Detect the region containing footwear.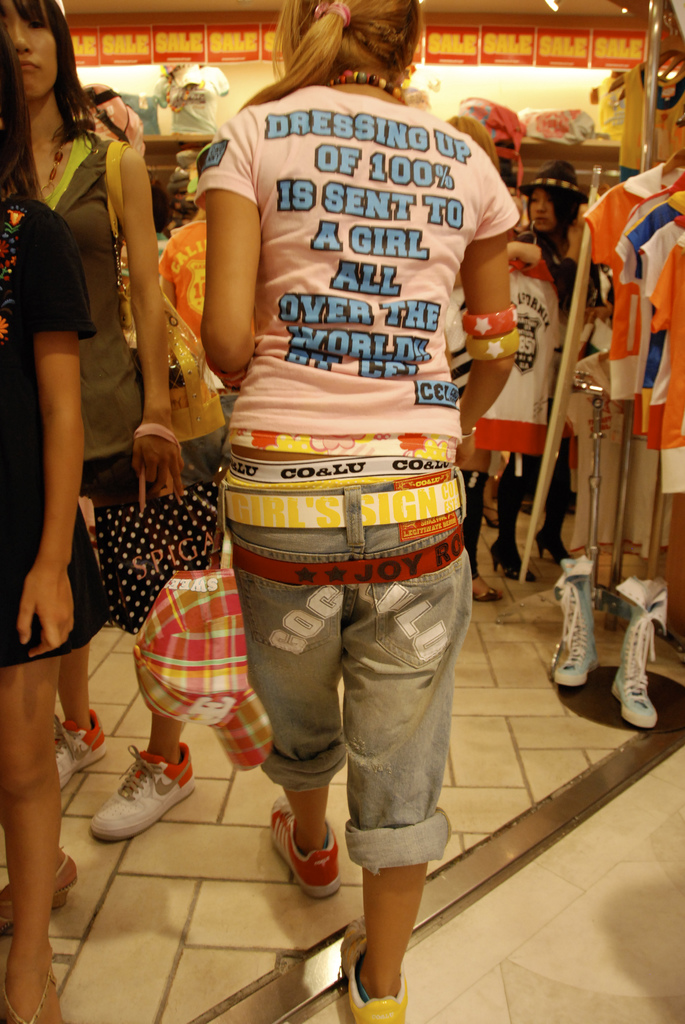
x1=347 y1=914 x2=409 y2=1023.
